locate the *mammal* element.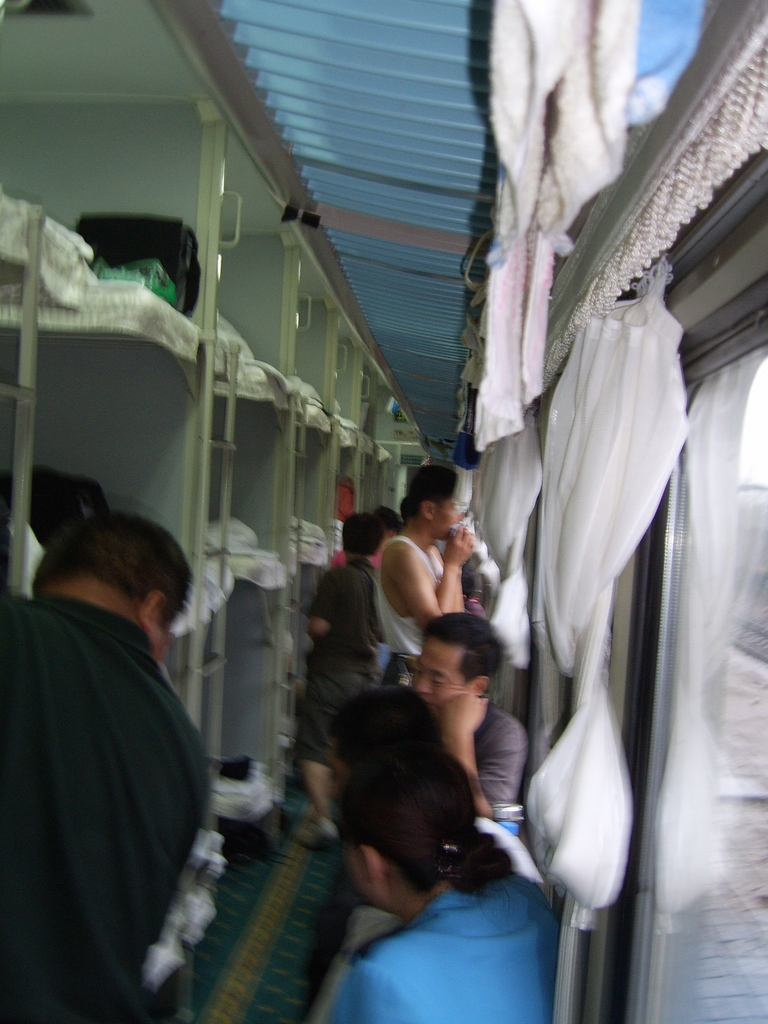
Element bbox: {"x1": 328, "y1": 691, "x2": 550, "y2": 888}.
